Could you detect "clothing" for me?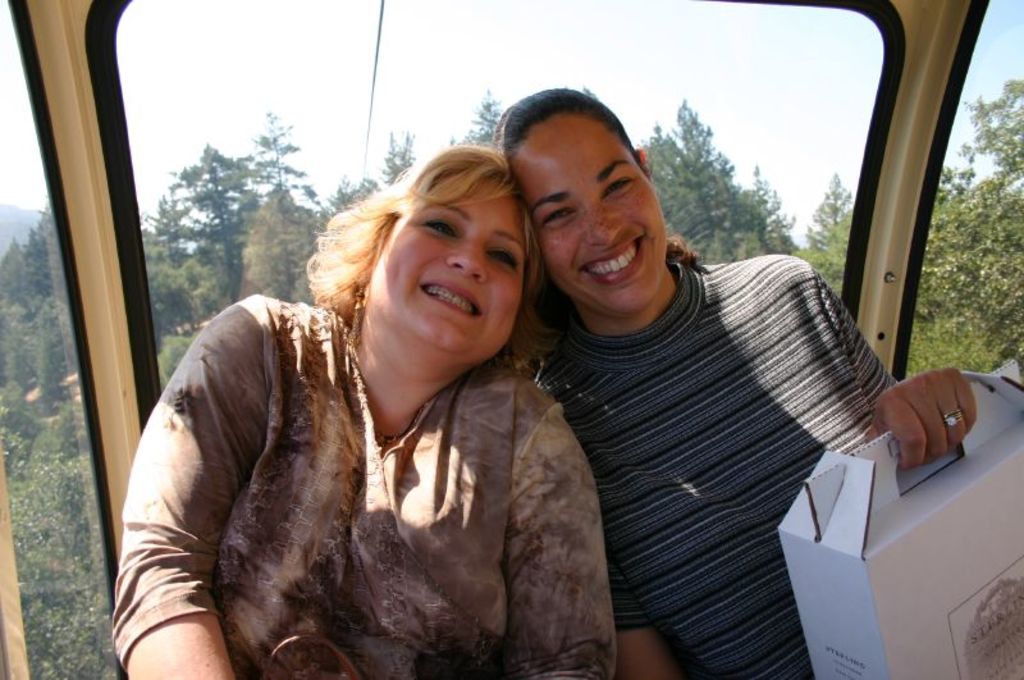
Detection result: region(106, 293, 620, 679).
